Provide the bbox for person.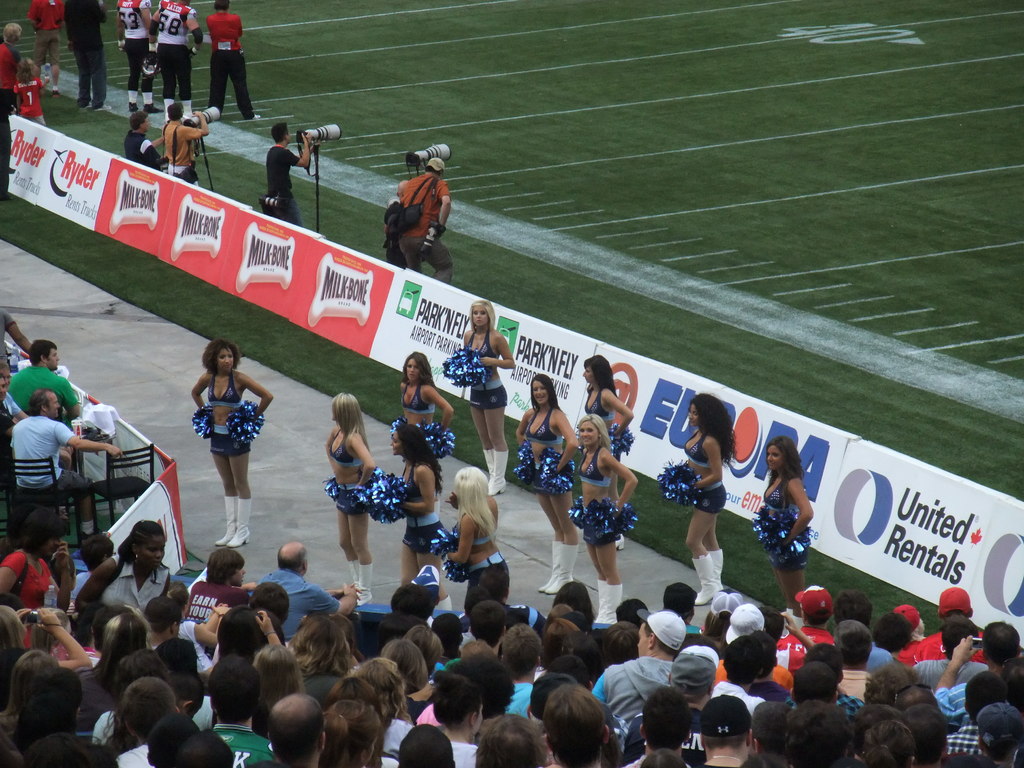
region(93, 651, 173, 738).
